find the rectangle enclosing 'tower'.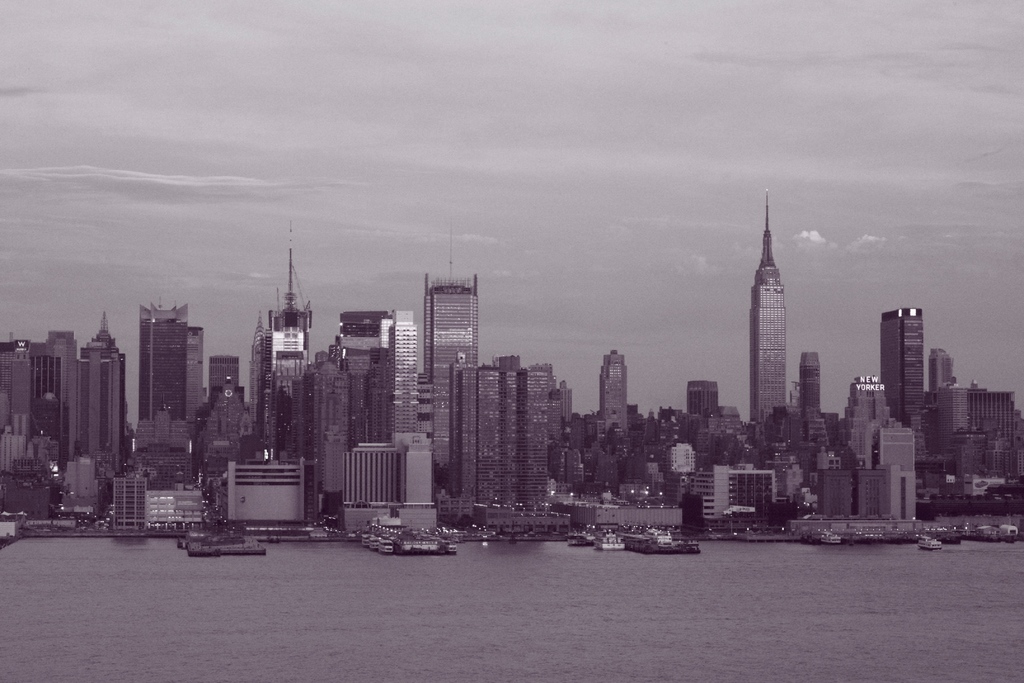
798 349 822 434.
